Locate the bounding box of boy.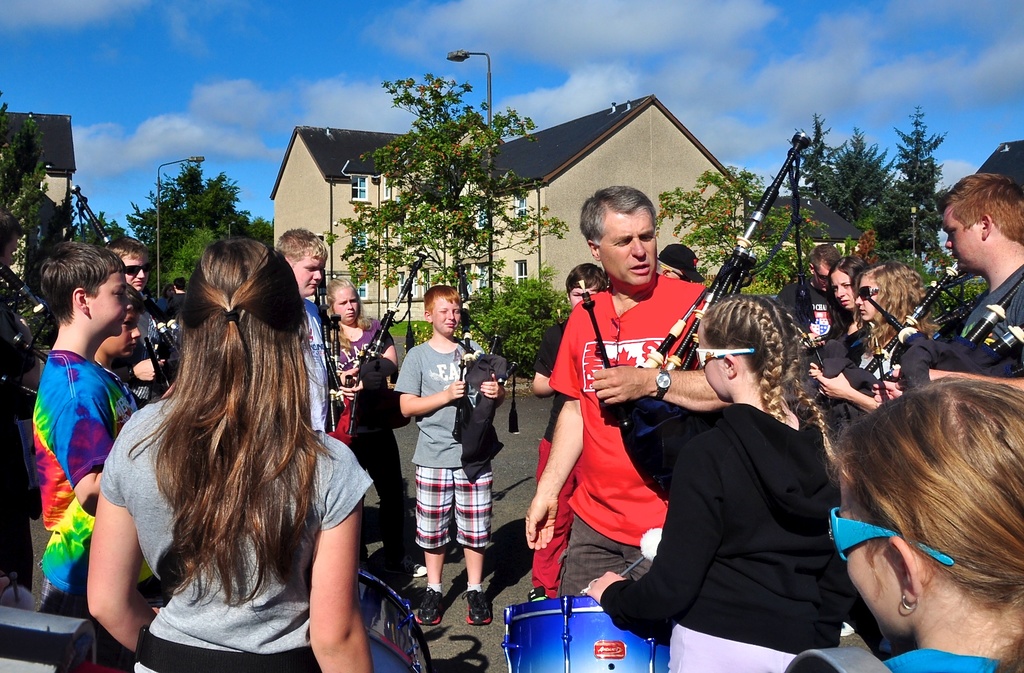
Bounding box: box(22, 209, 156, 647).
